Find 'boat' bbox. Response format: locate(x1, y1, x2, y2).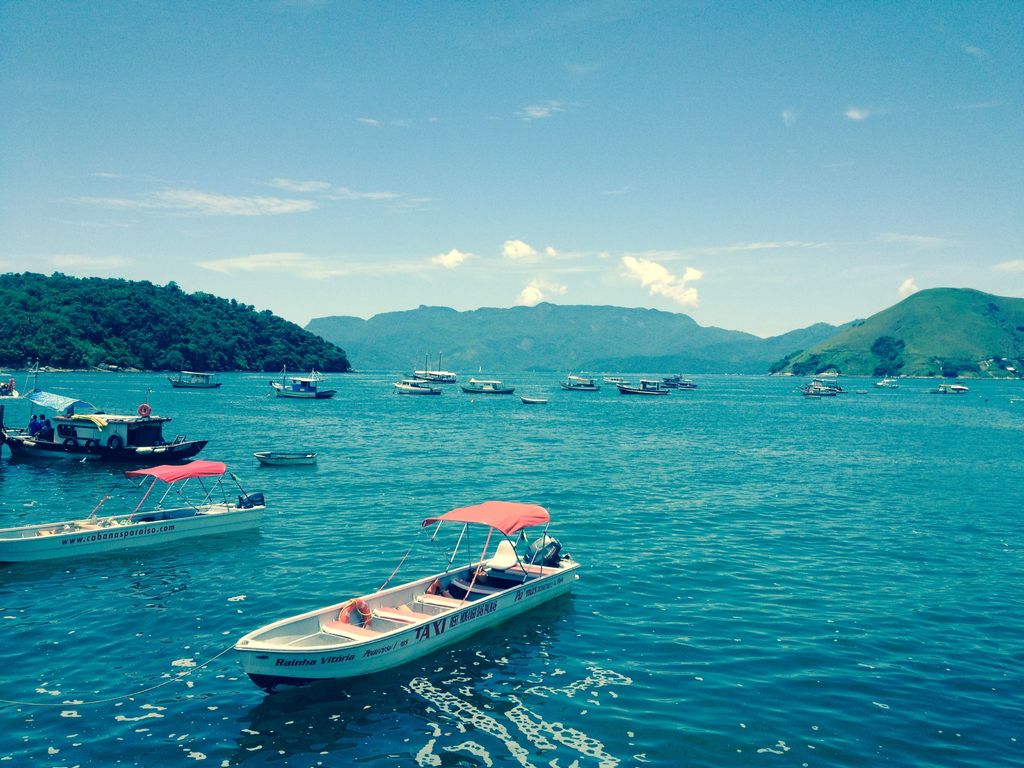
locate(268, 364, 337, 402).
